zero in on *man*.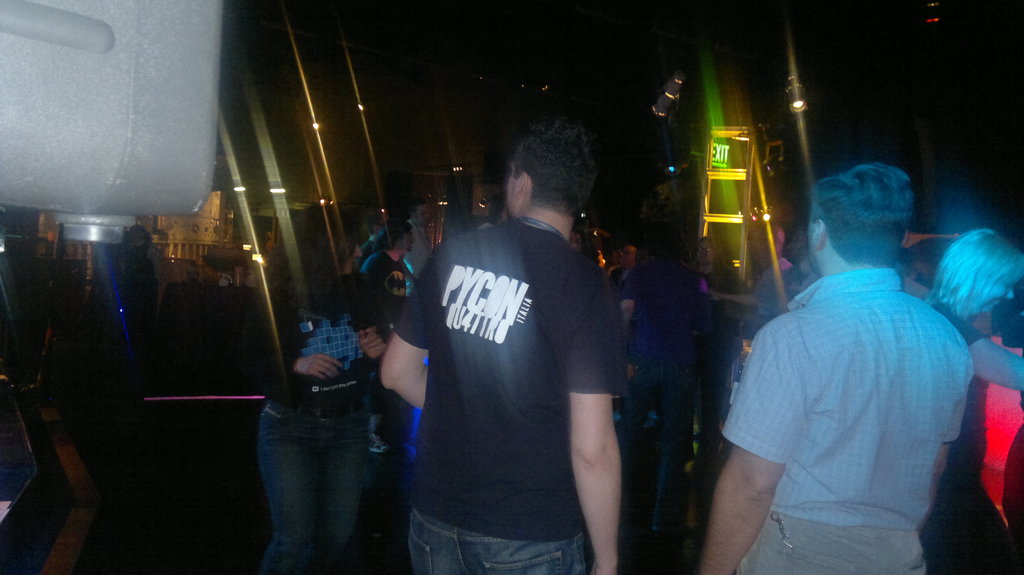
Zeroed in: [left=385, top=95, right=641, bottom=571].
